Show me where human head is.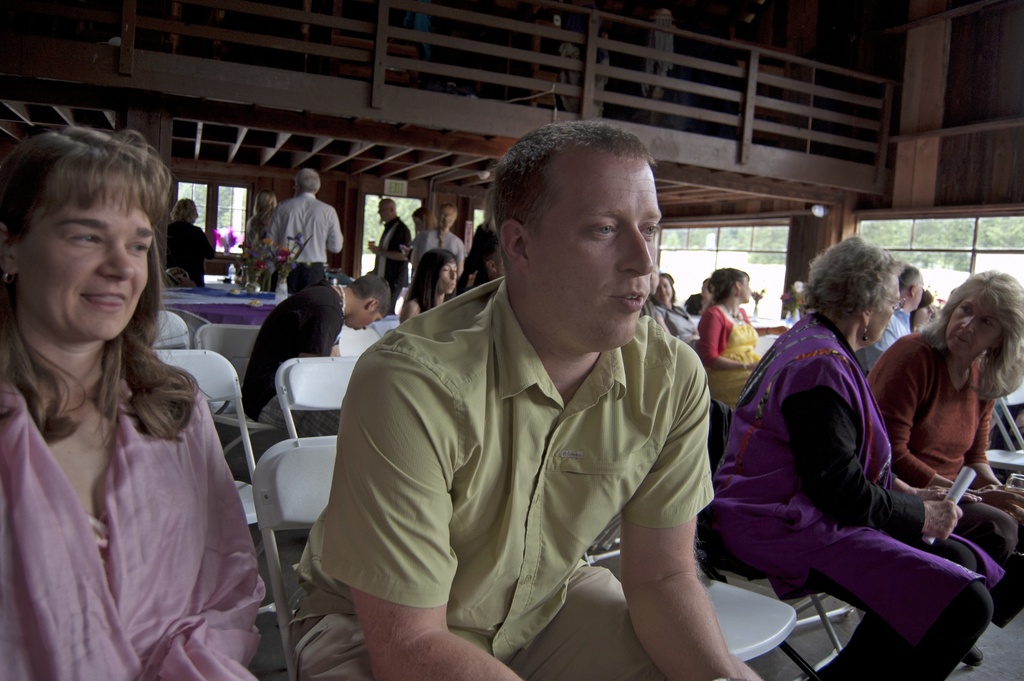
human head is at bbox=(939, 270, 1023, 361).
